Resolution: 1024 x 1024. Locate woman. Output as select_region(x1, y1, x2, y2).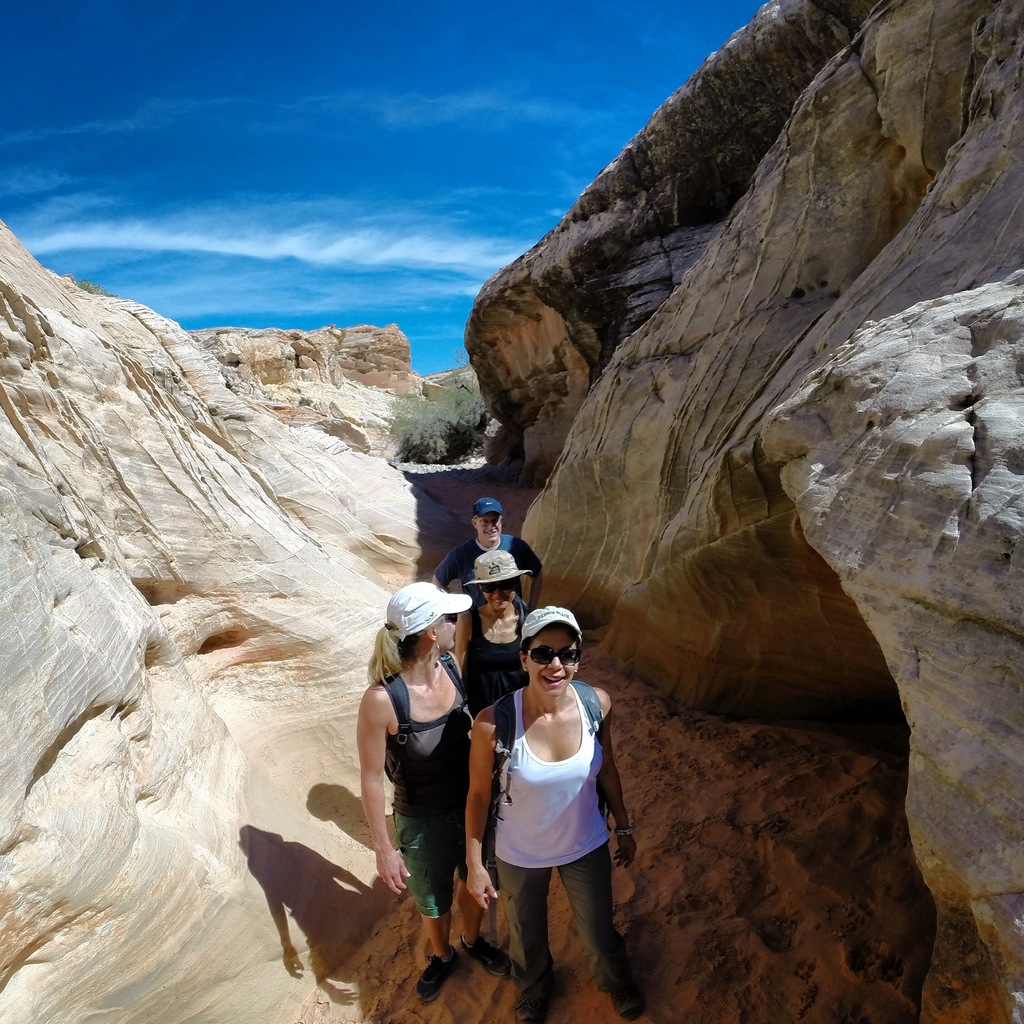
select_region(352, 579, 513, 1005).
